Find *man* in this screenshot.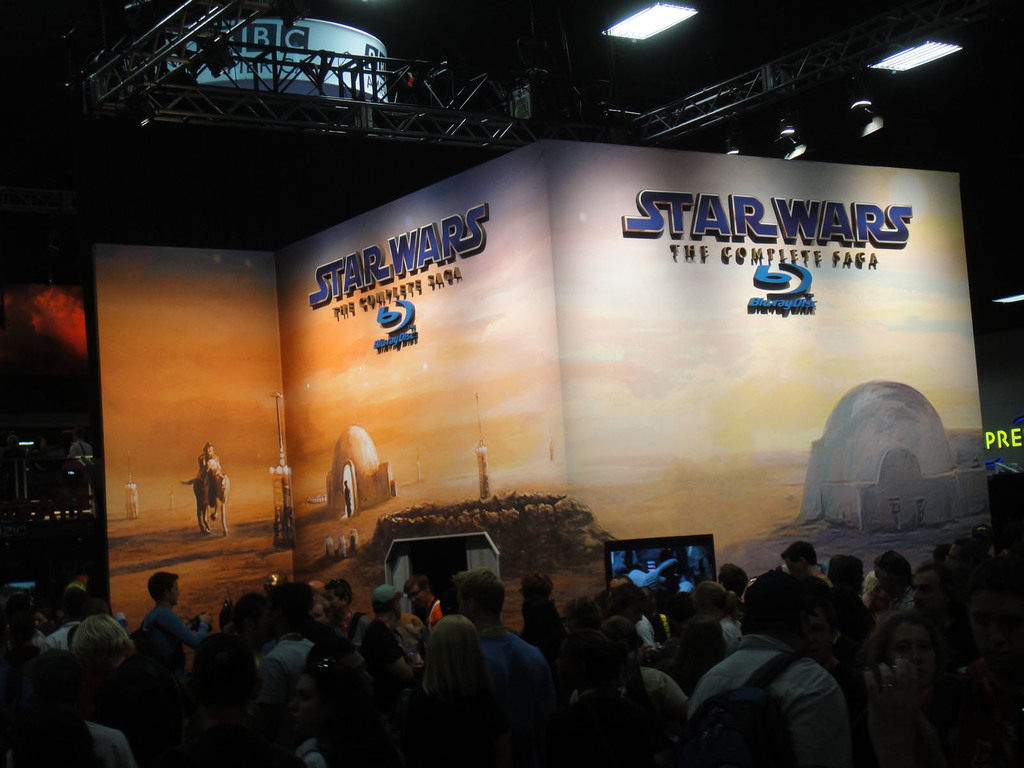
The bounding box for *man* is (410, 575, 441, 623).
